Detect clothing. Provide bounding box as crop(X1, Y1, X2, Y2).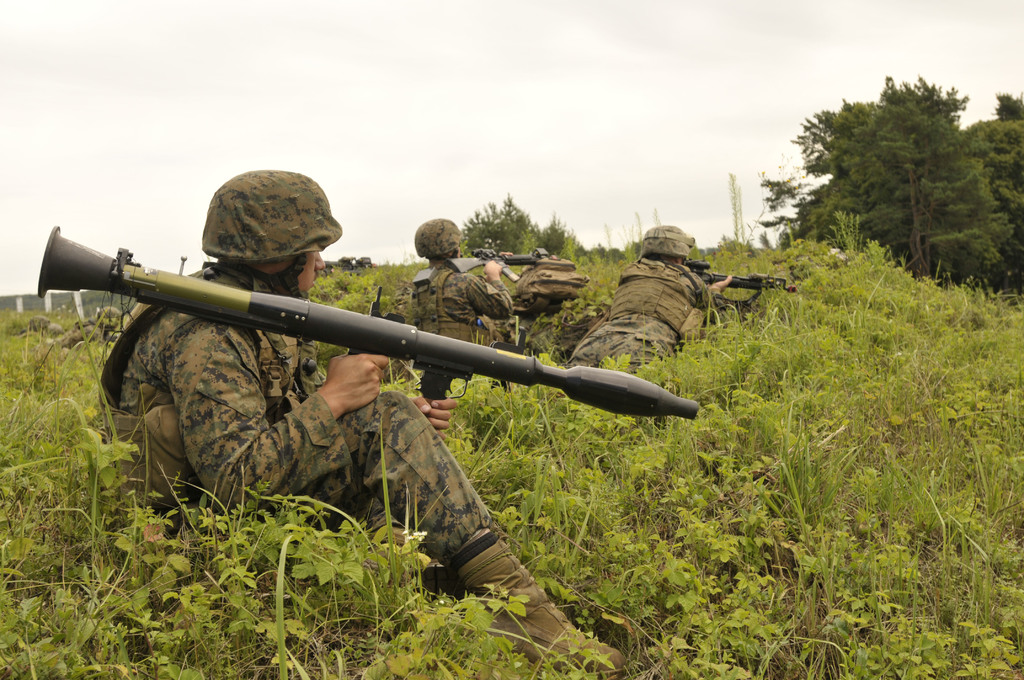
crop(566, 254, 719, 385).
